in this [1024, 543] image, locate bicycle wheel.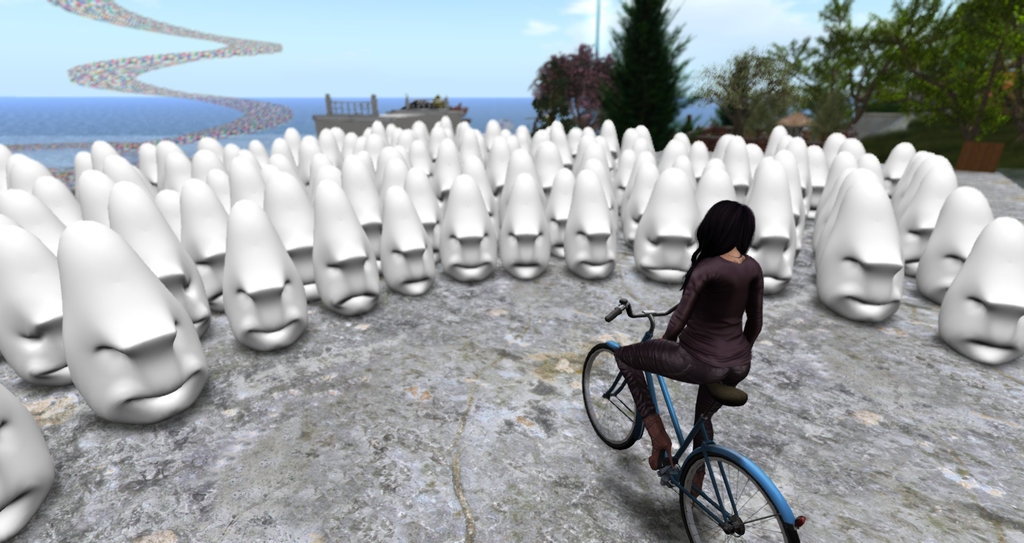
Bounding box: [x1=578, y1=337, x2=650, y2=453].
